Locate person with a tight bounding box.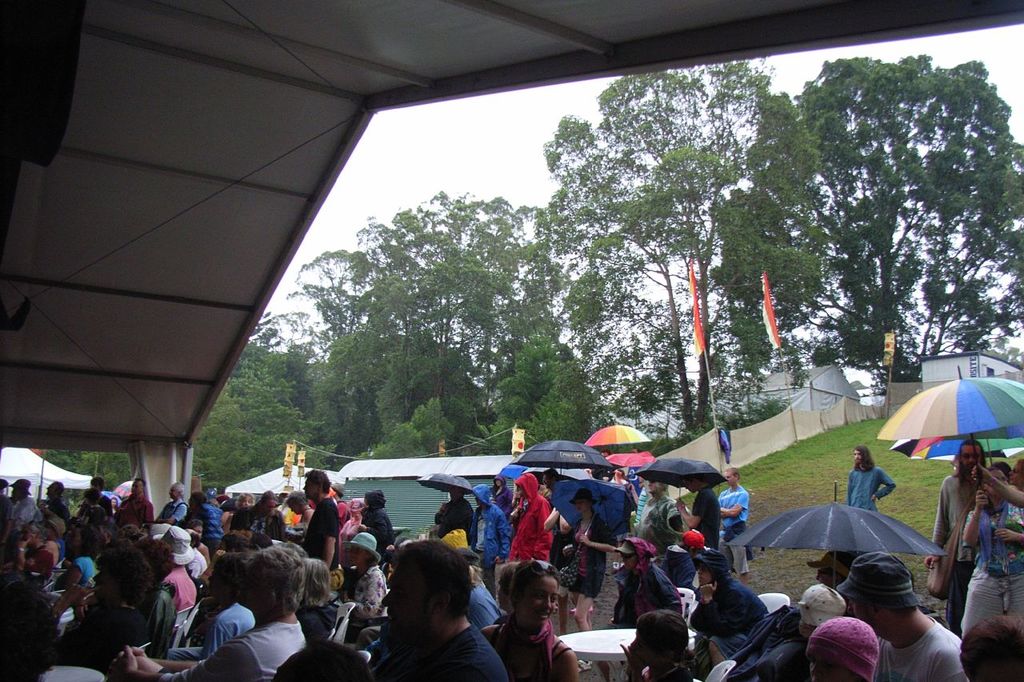
560 485 614 630.
